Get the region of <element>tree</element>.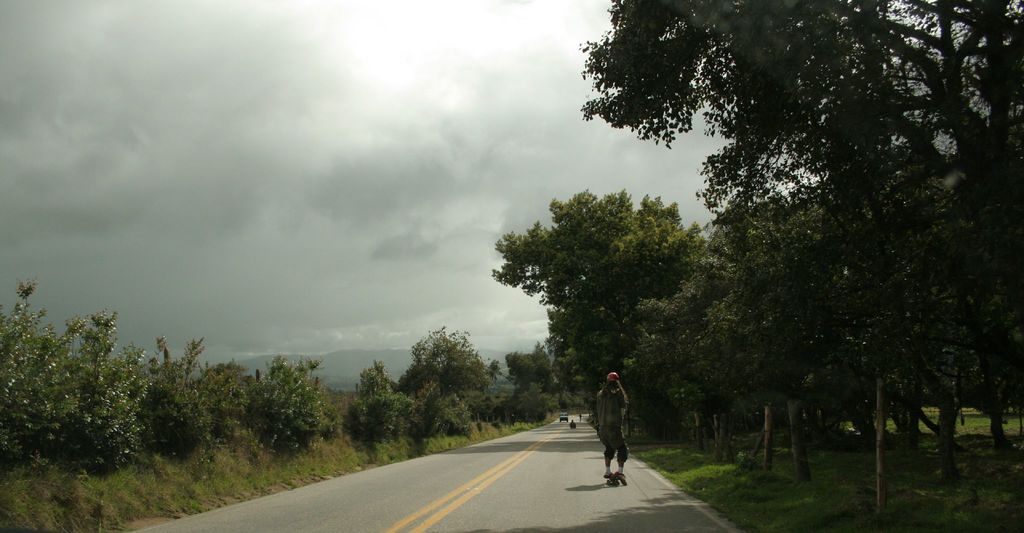
480,179,723,410.
